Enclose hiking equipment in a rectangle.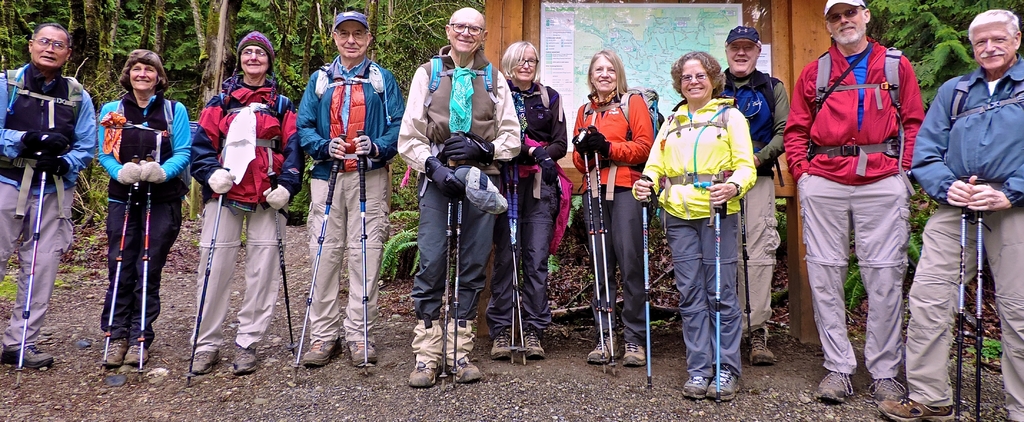
pyautogui.locateOnScreen(301, 336, 337, 369).
